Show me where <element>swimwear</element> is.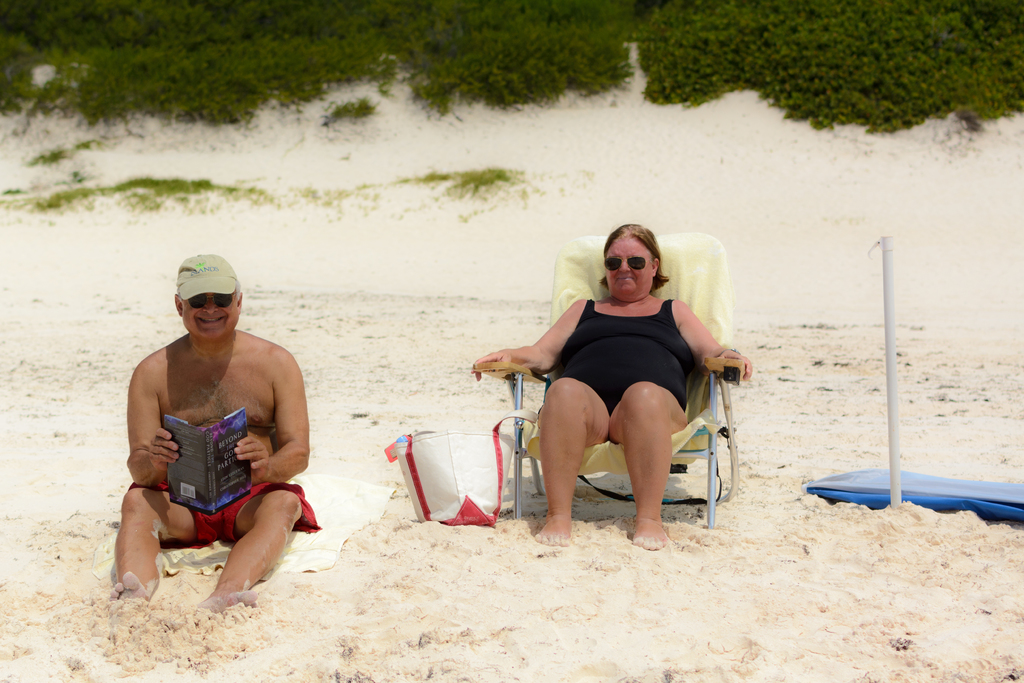
<element>swimwear</element> is at [x1=122, y1=471, x2=326, y2=551].
